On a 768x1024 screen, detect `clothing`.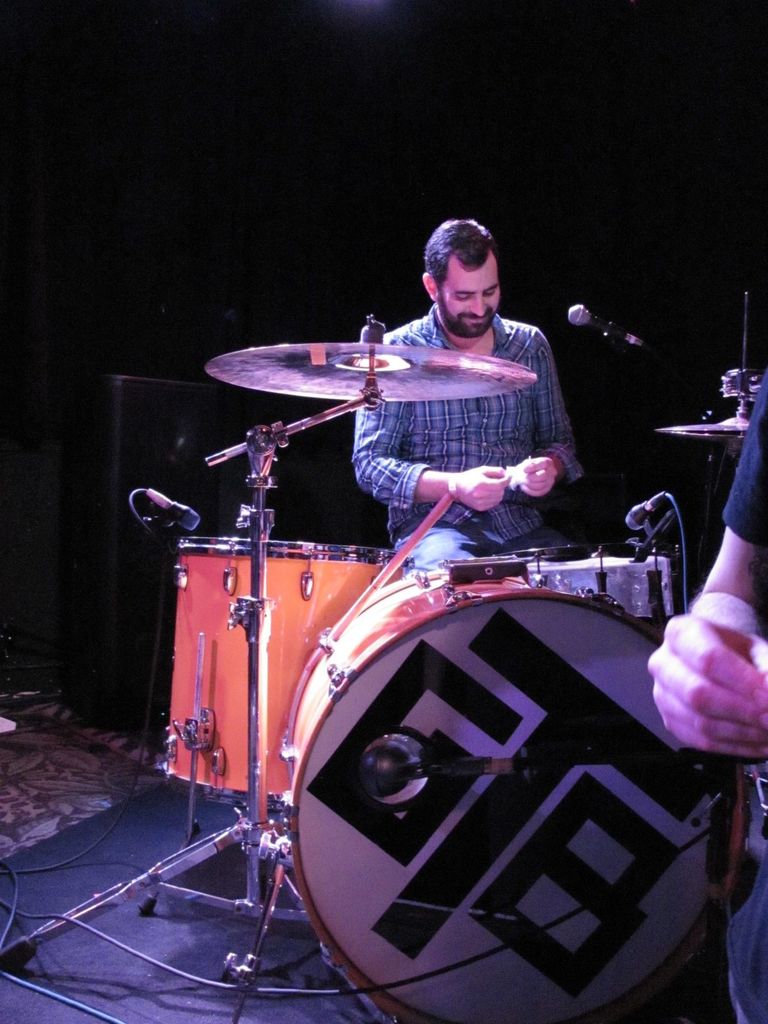
[339,282,571,550].
